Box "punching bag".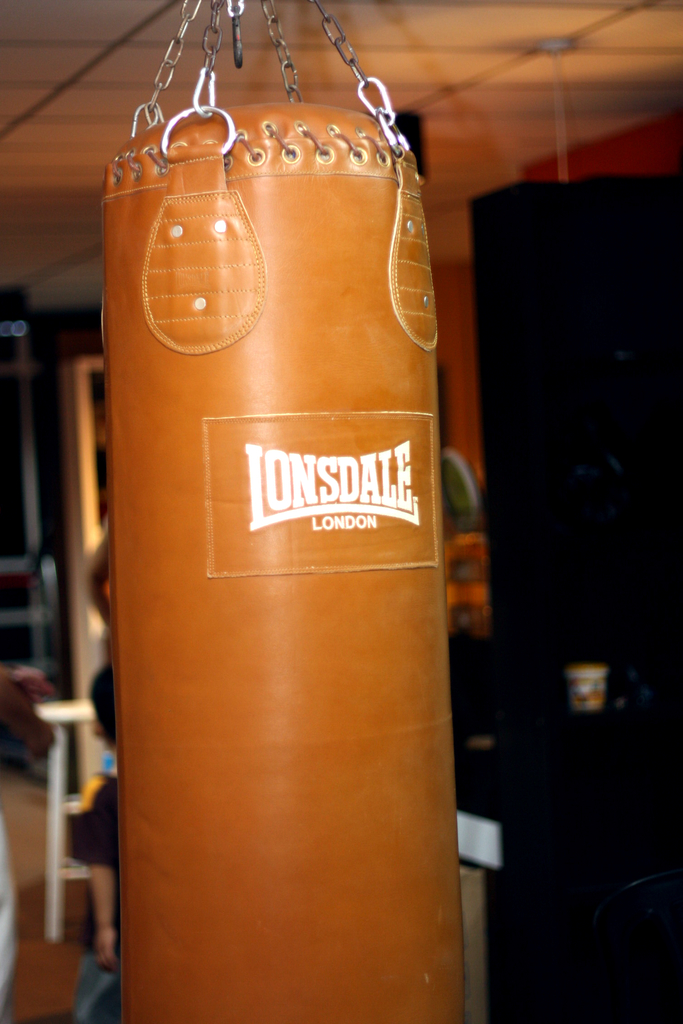
left=107, top=103, right=466, bottom=1023.
